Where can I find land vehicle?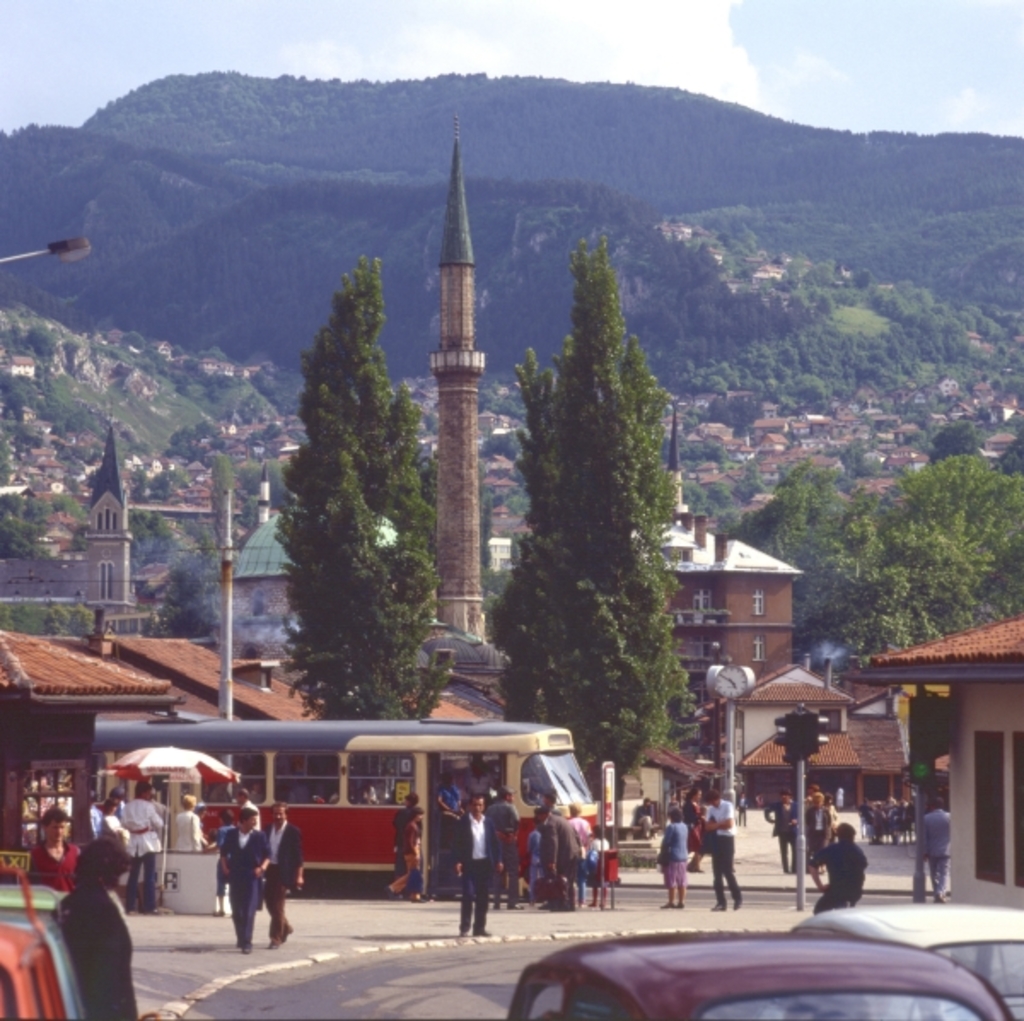
You can find it at [x1=787, y1=898, x2=1022, y2=1019].
